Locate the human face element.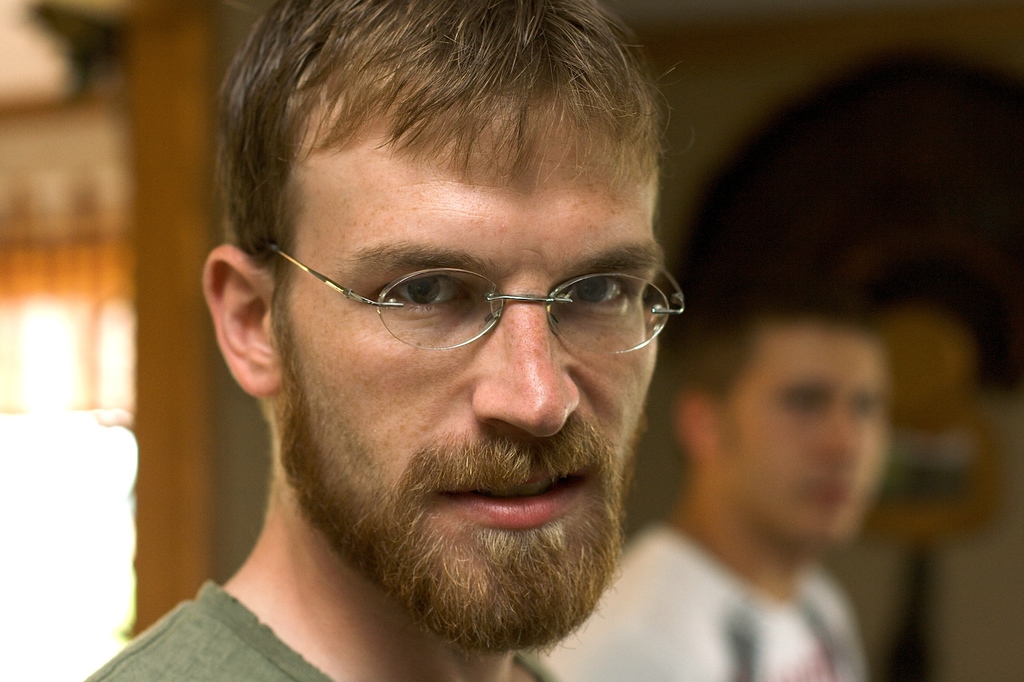
Element bbox: <box>276,103,662,642</box>.
